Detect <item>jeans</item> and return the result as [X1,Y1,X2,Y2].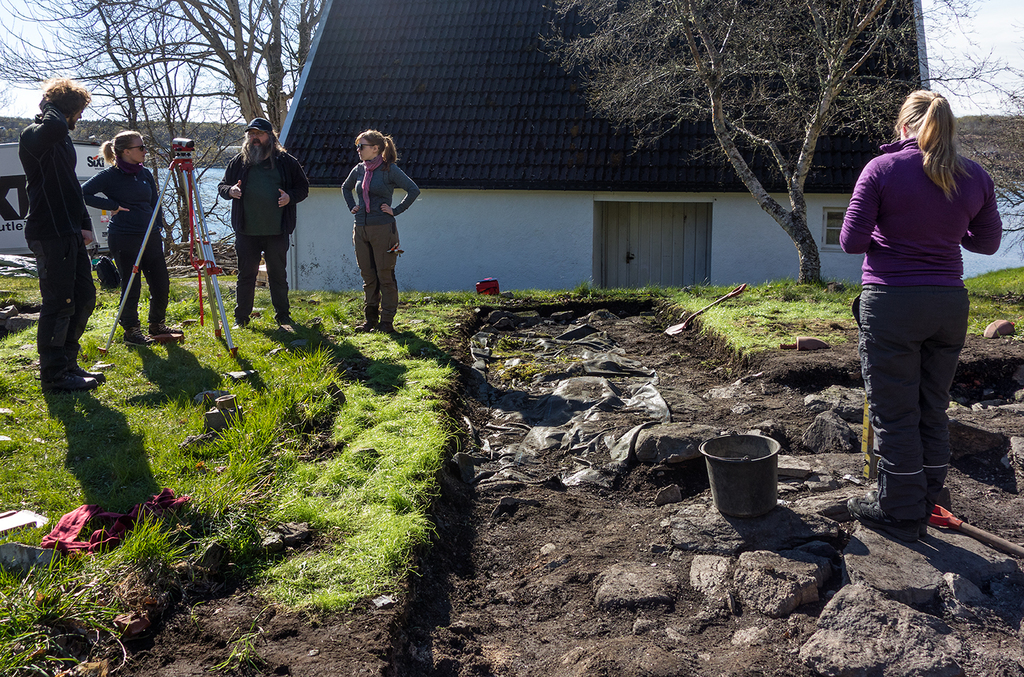
[107,222,170,330].
